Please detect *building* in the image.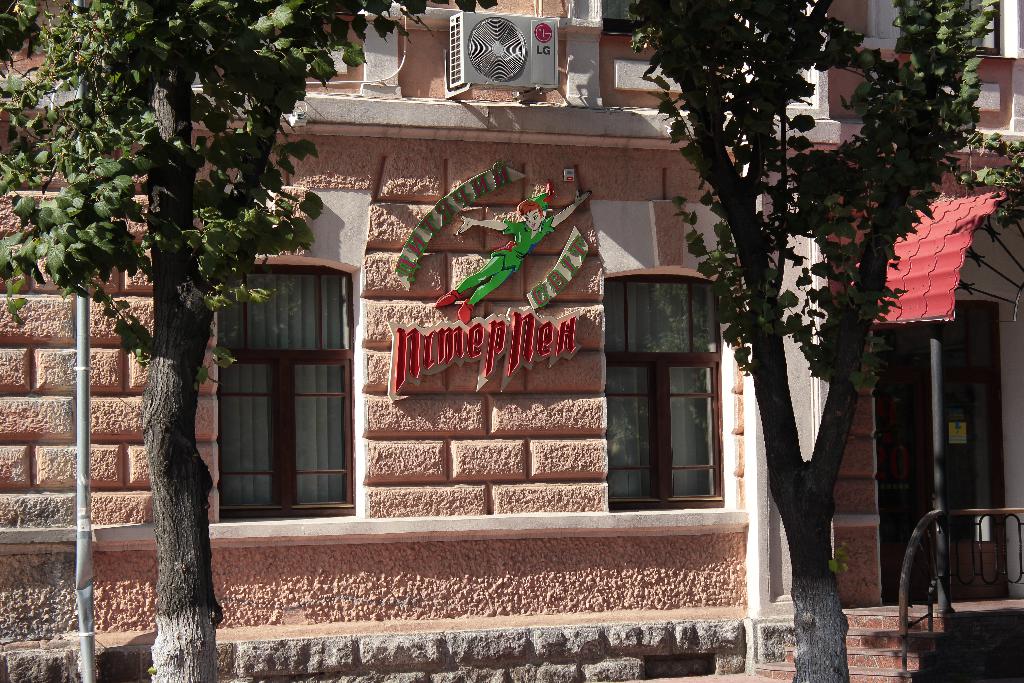
pyautogui.locateOnScreen(0, 0, 1023, 682).
